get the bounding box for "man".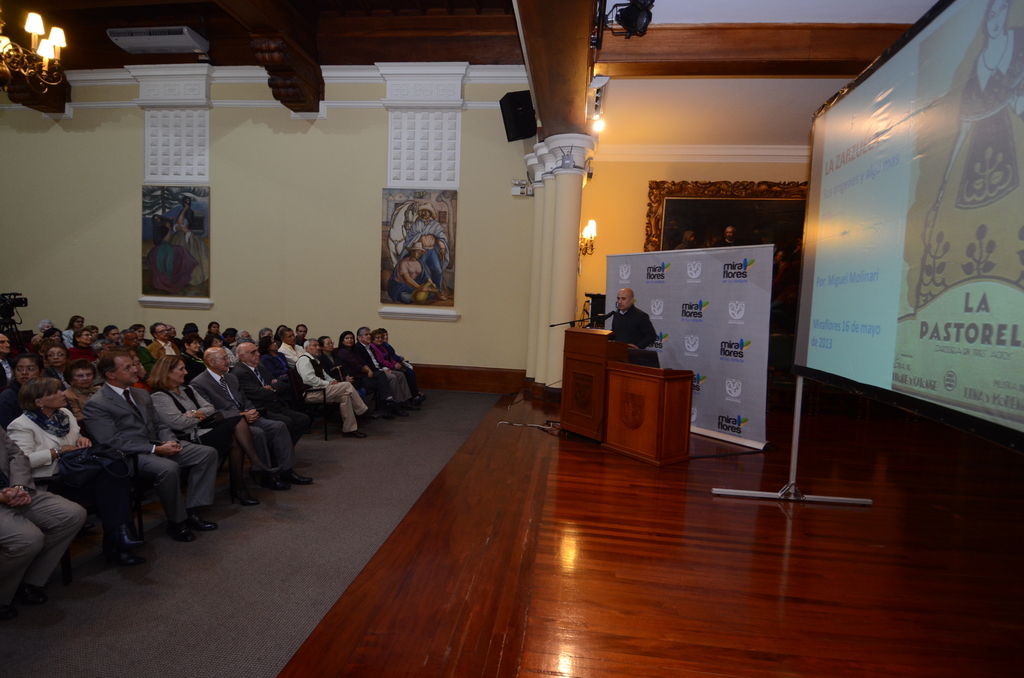
[left=232, top=339, right=301, bottom=444].
